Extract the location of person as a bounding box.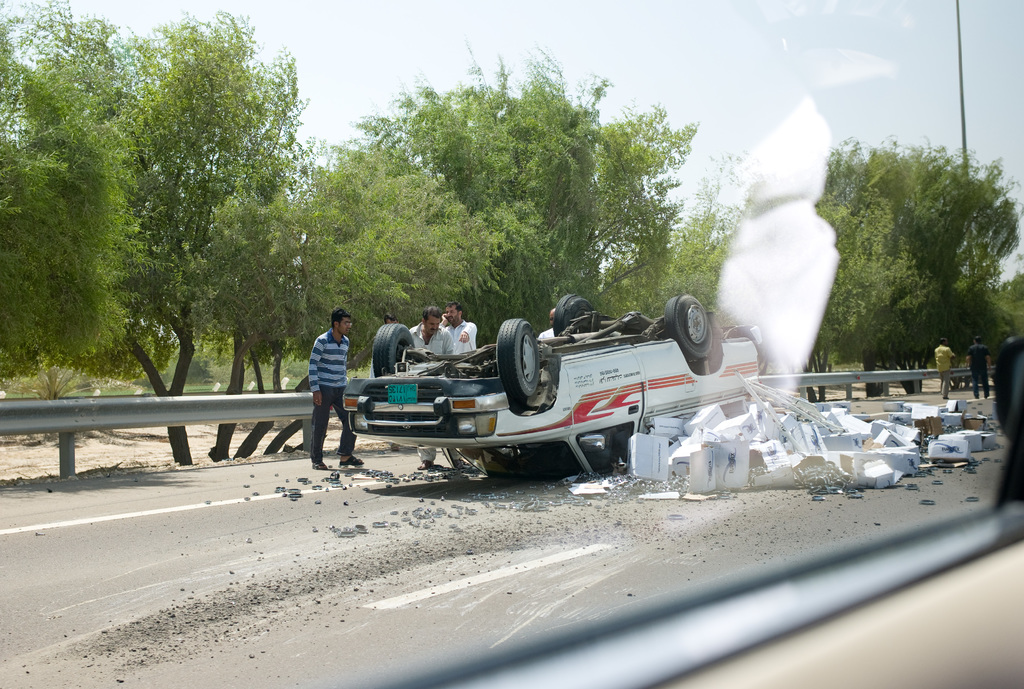
[445,305,483,367].
